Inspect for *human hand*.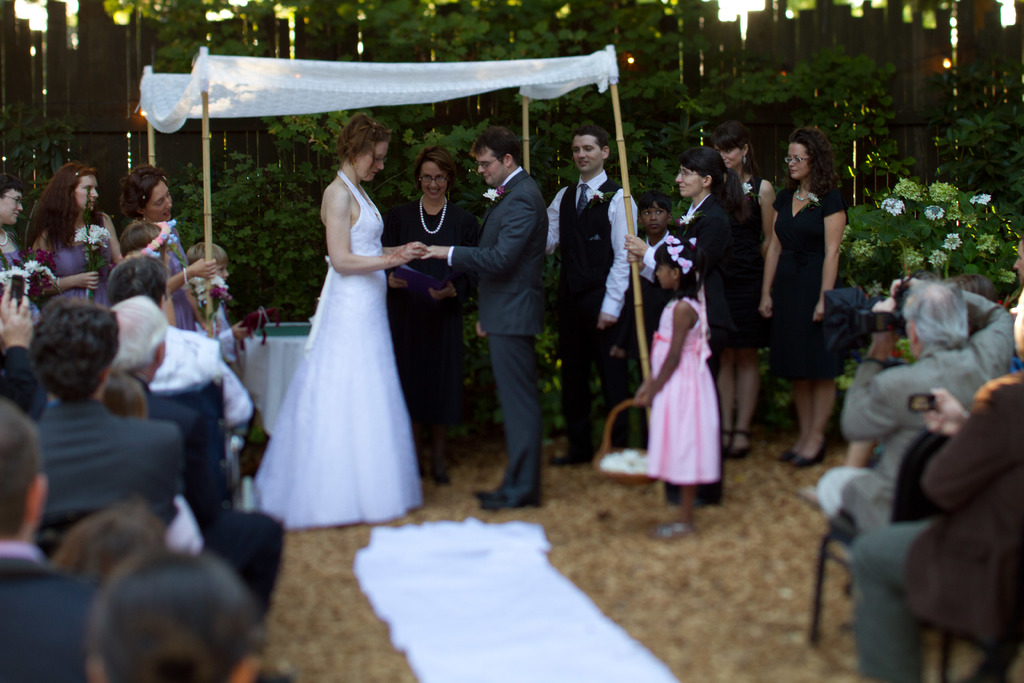
Inspection: {"left": 72, "top": 269, "right": 100, "bottom": 294}.
